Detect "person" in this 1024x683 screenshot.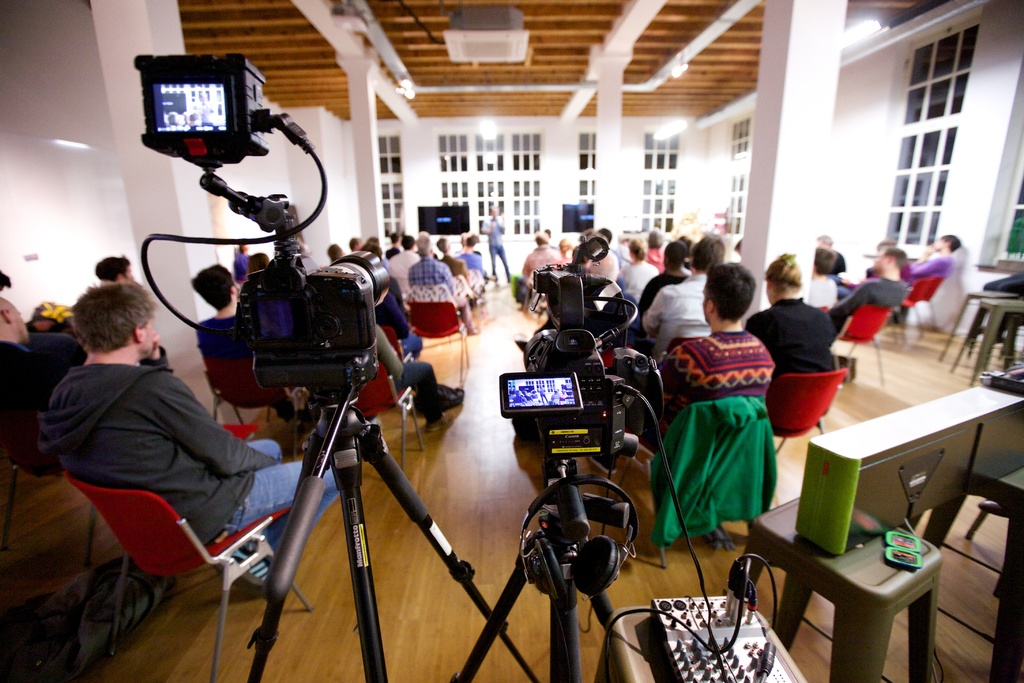
Detection: 0, 297, 63, 374.
